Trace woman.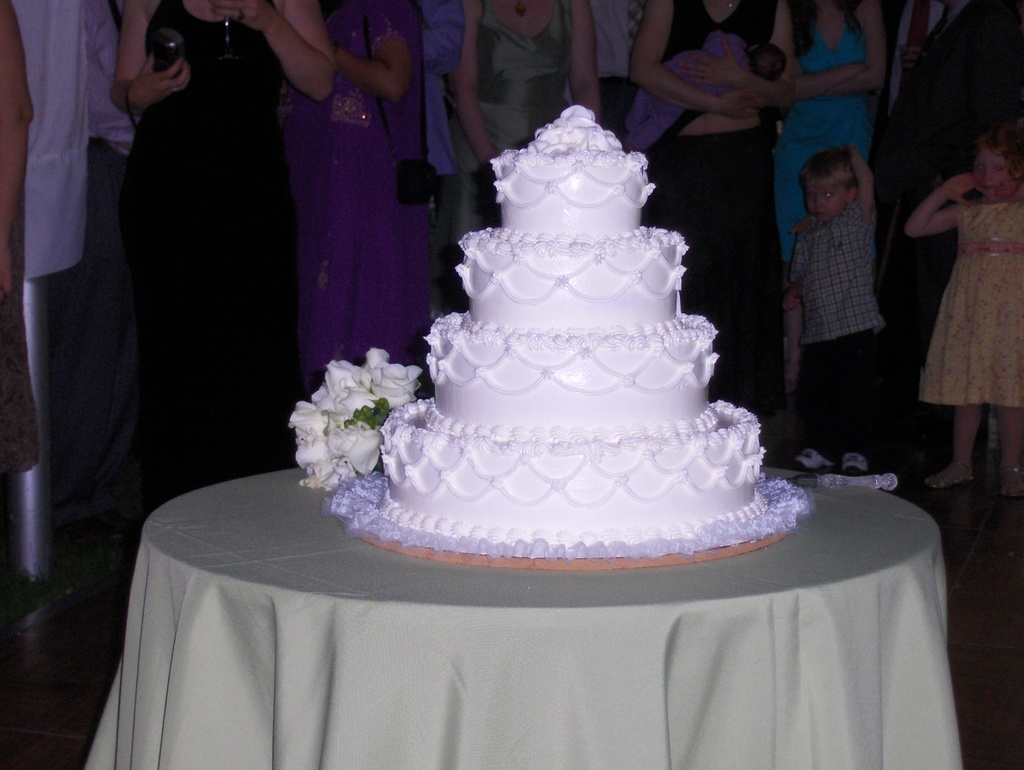
Traced to bbox=[621, 0, 796, 415].
